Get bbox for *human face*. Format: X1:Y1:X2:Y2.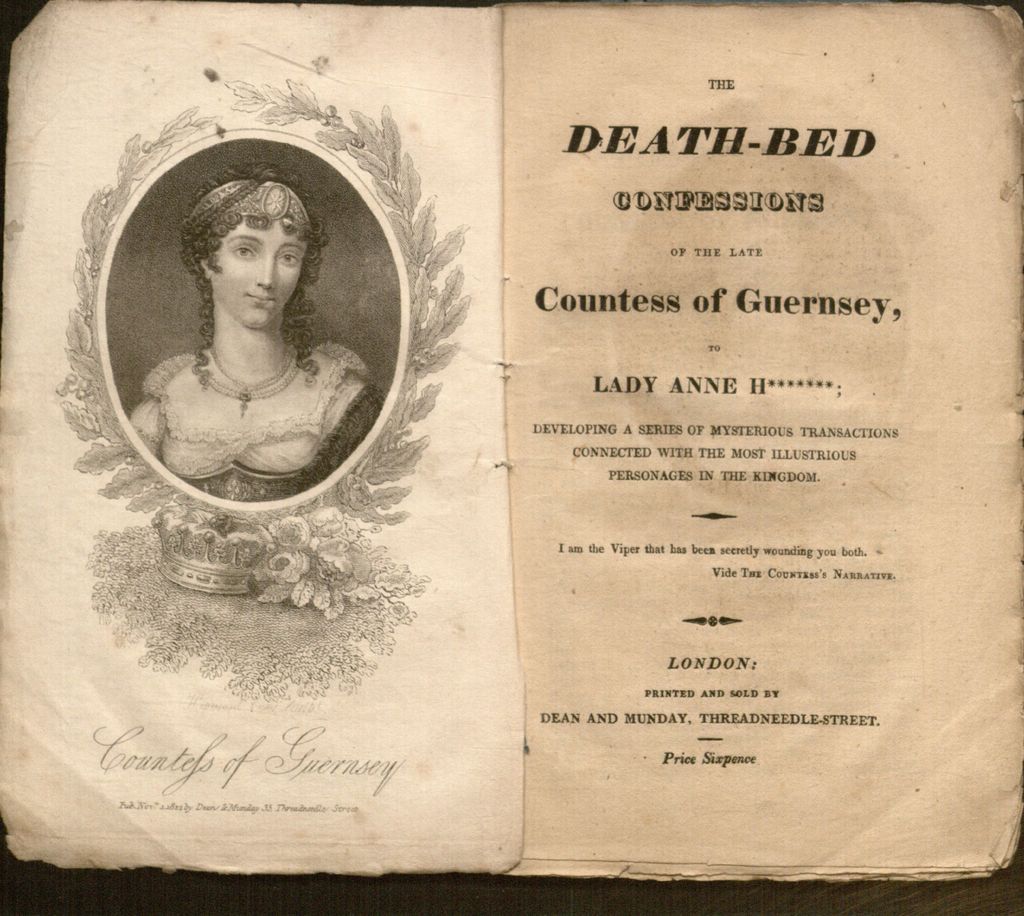
216:223:308:326.
